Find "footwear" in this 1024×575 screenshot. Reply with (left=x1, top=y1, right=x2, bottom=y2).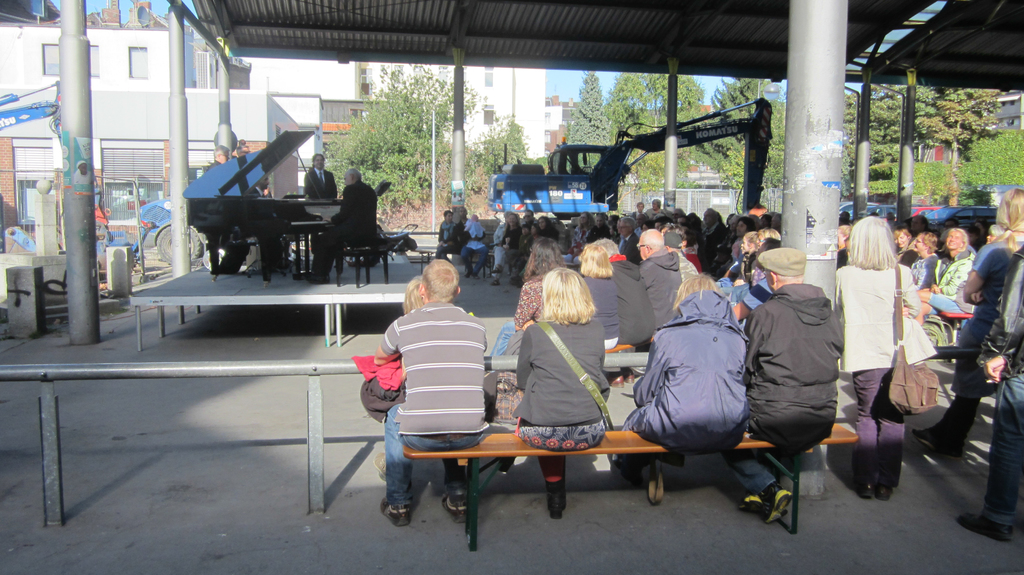
(left=541, top=479, right=563, bottom=517).
